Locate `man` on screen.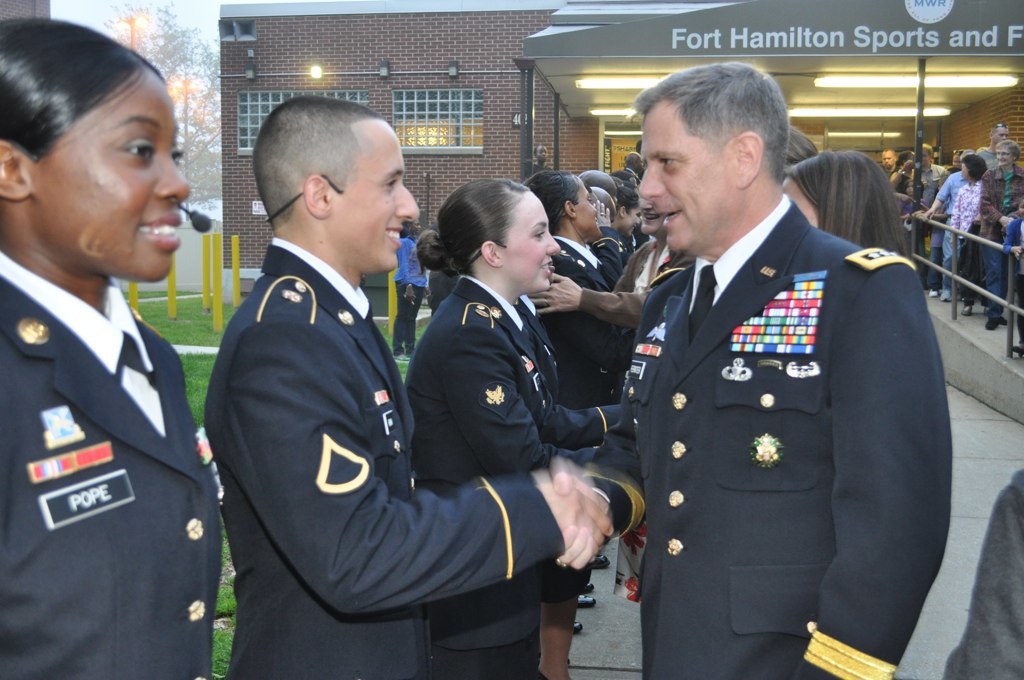
On screen at rect(578, 171, 618, 197).
